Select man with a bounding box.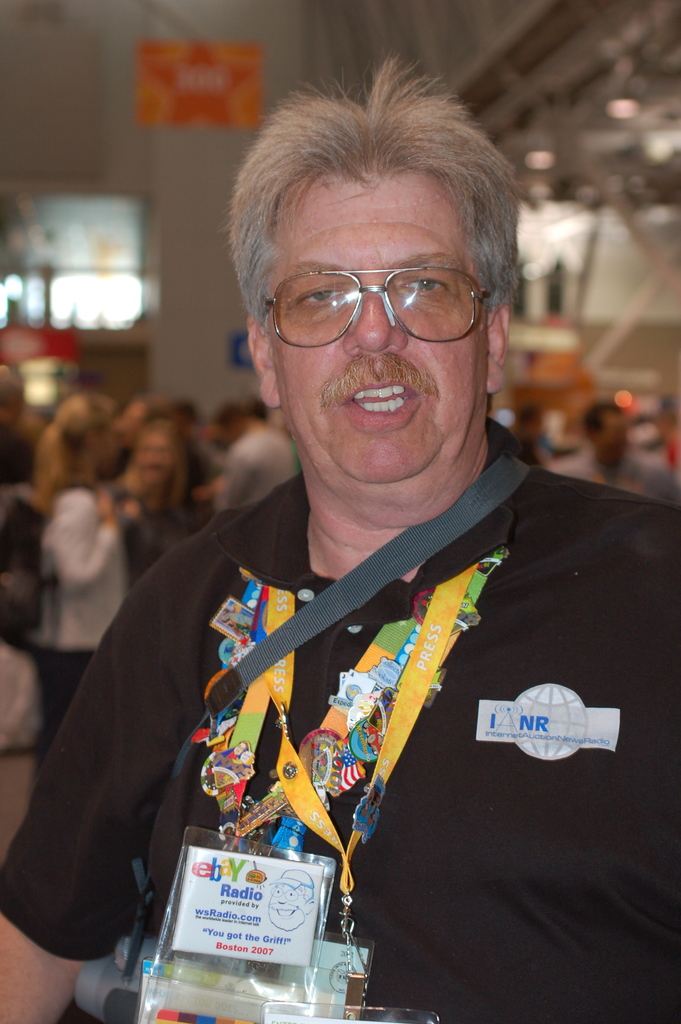
detection(55, 65, 675, 1008).
